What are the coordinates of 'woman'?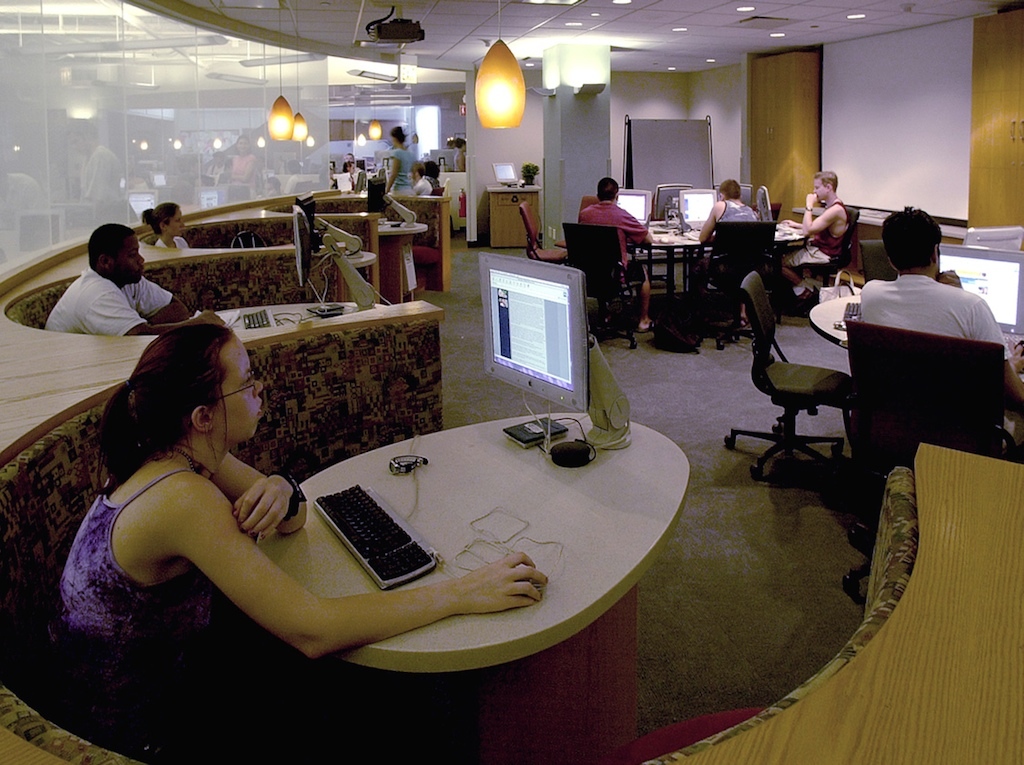
box=[79, 285, 483, 701].
